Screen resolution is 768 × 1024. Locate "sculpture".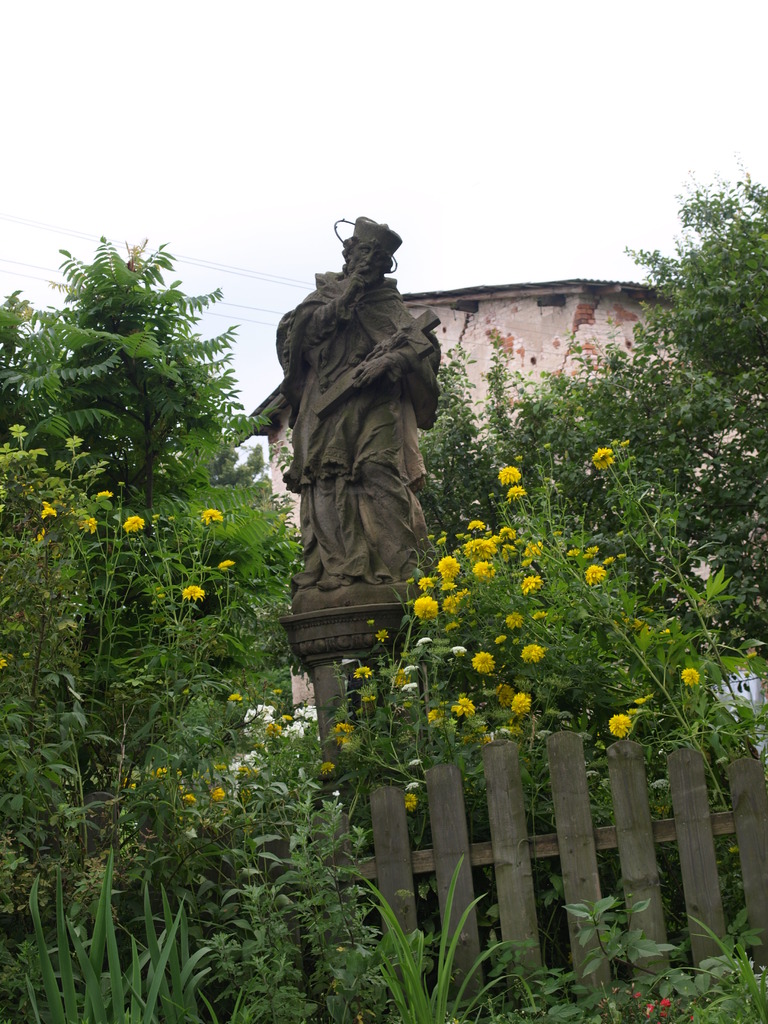
detection(252, 203, 440, 685).
